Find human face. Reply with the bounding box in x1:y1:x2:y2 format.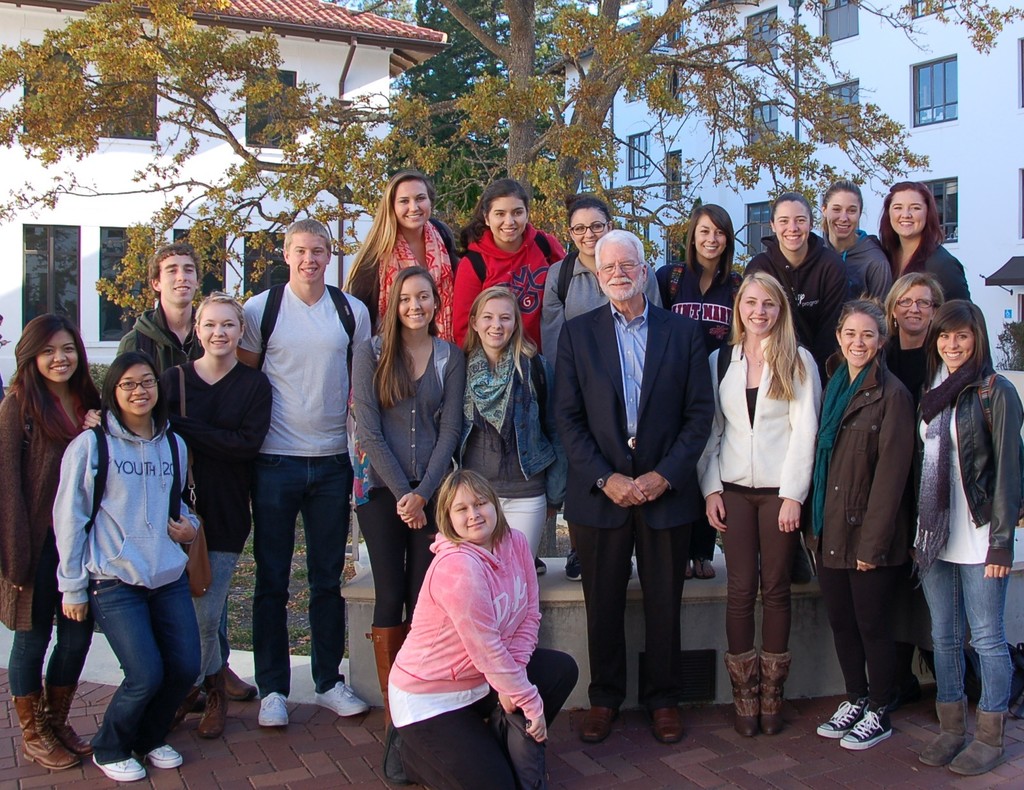
162:252:200:307.
